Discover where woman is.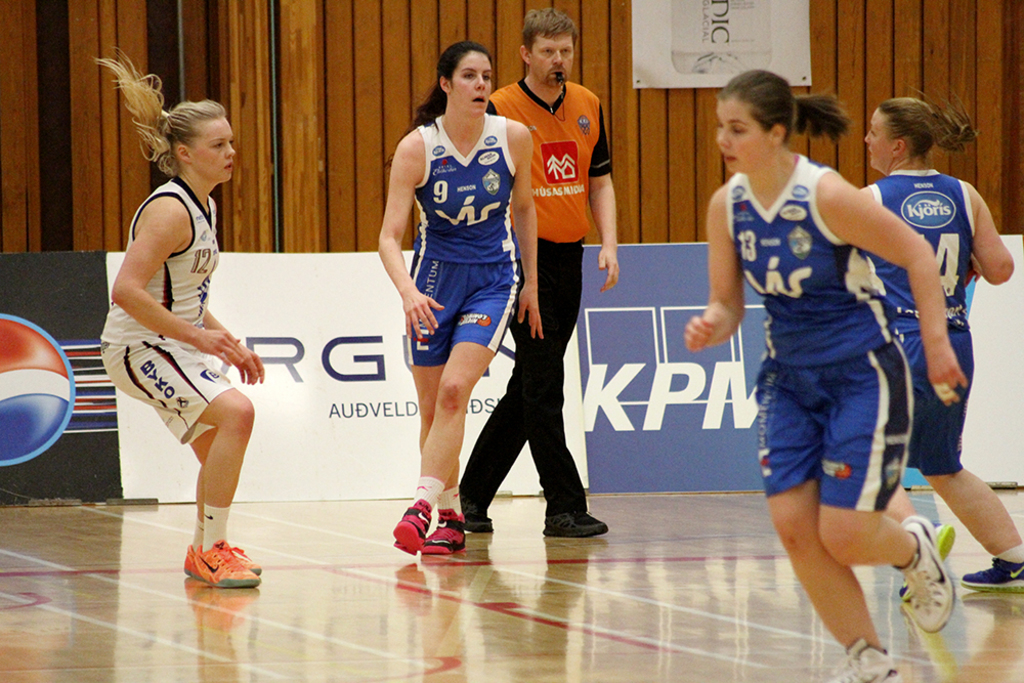
Discovered at left=686, top=65, right=959, bottom=682.
